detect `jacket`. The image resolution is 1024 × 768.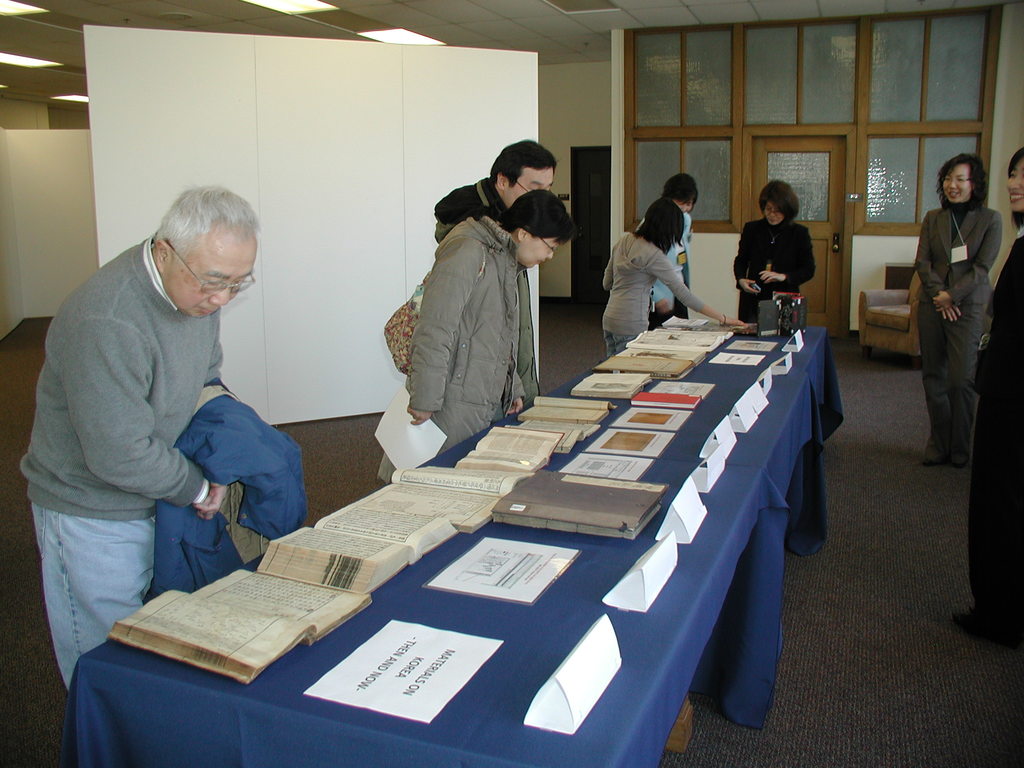
pyautogui.locateOnScreen(714, 212, 826, 337).
